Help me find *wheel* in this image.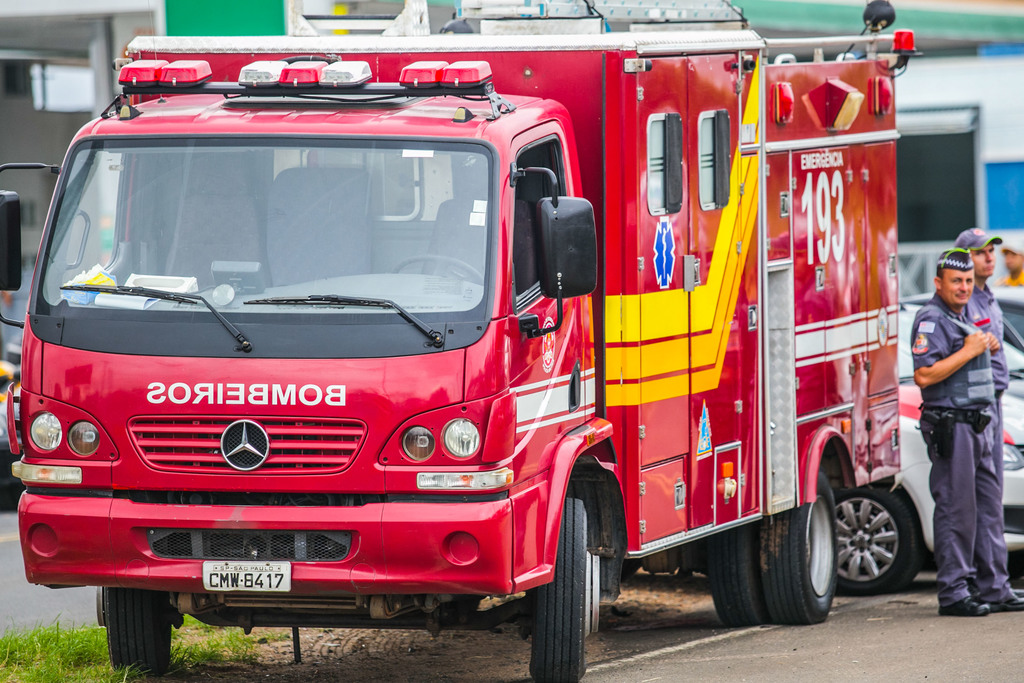
Found it: box(756, 474, 835, 628).
